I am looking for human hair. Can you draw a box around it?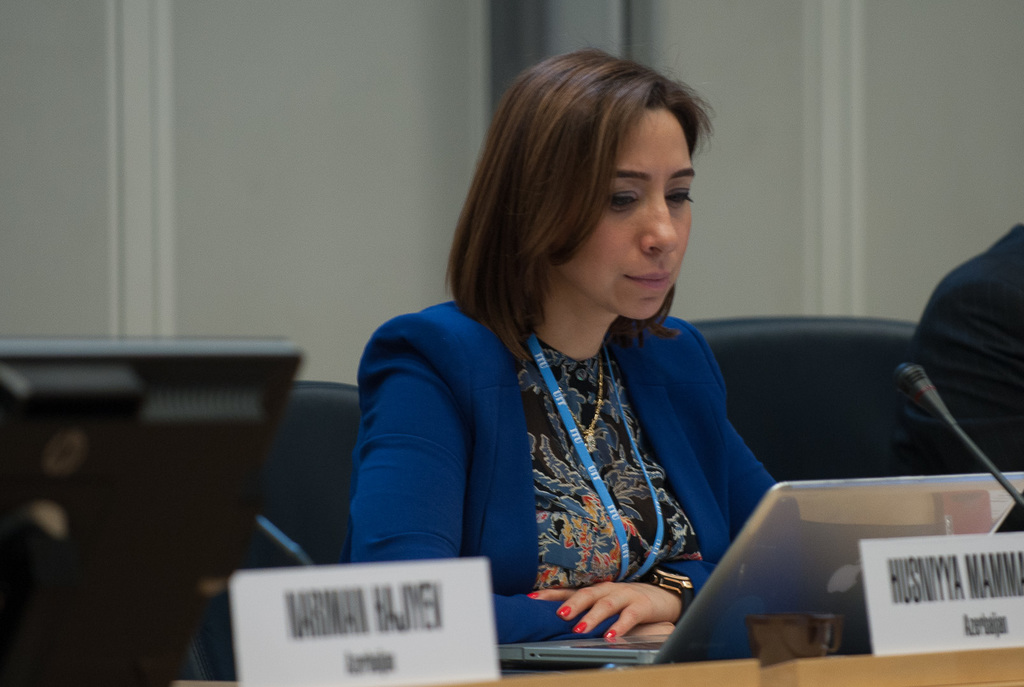
Sure, the bounding box is box(494, 60, 735, 341).
